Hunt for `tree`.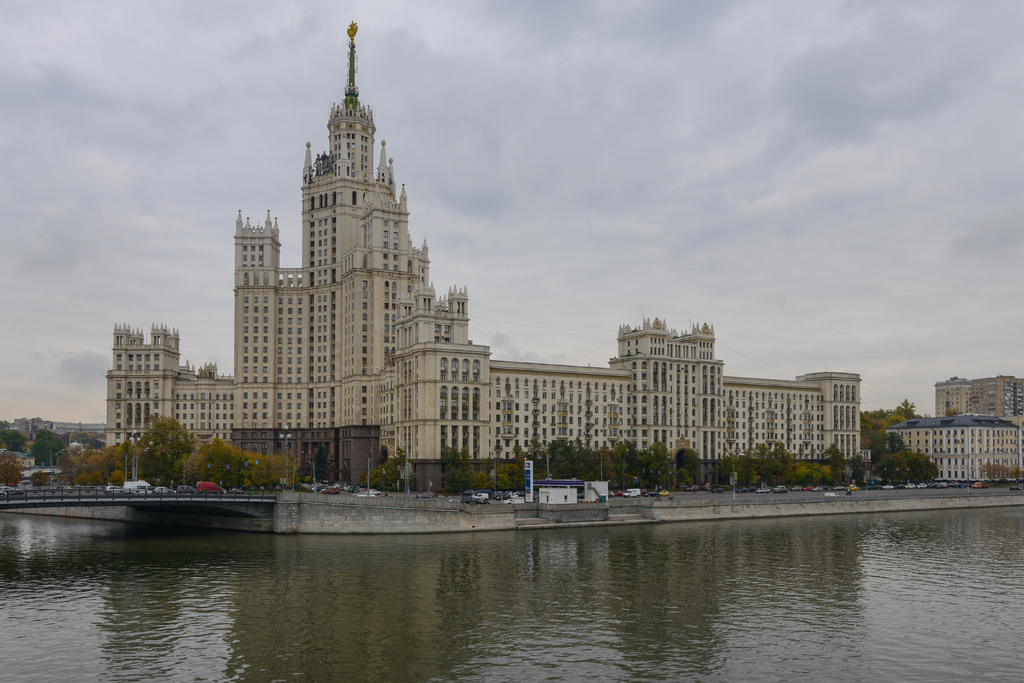
Hunted down at [x1=855, y1=402, x2=922, y2=452].
